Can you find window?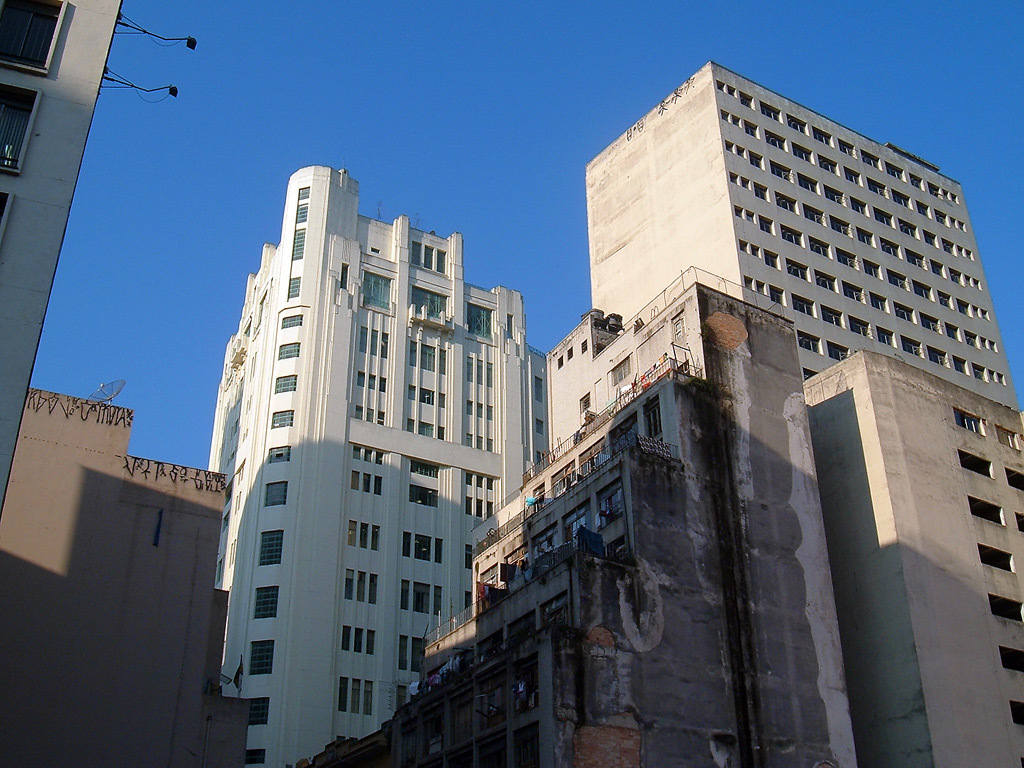
Yes, bounding box: <region>424, 243, 434, 270</region>.
